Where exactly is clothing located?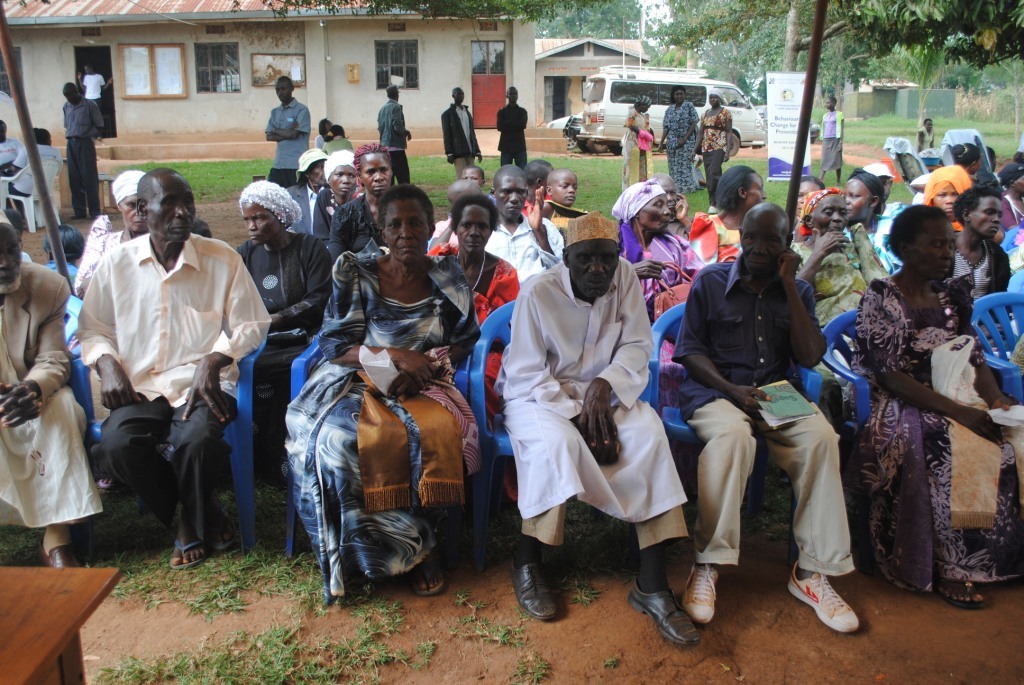
Its bounding box is 663:100:700:191.
